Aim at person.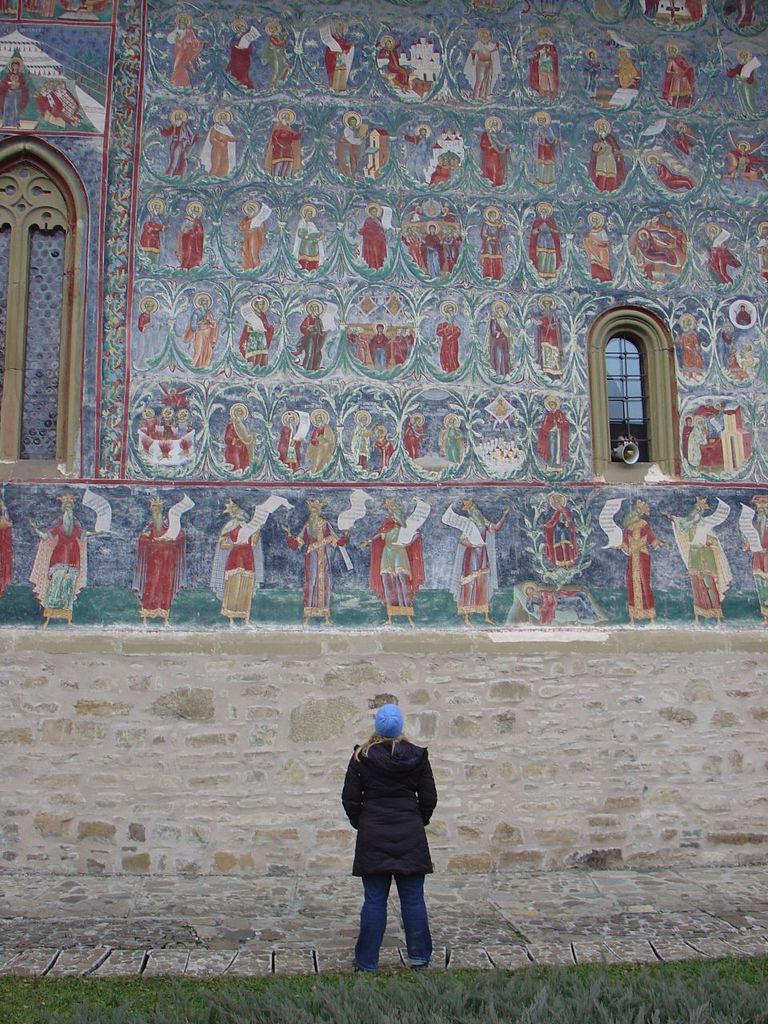
Aimed at region(584, 214, 609, 278).
